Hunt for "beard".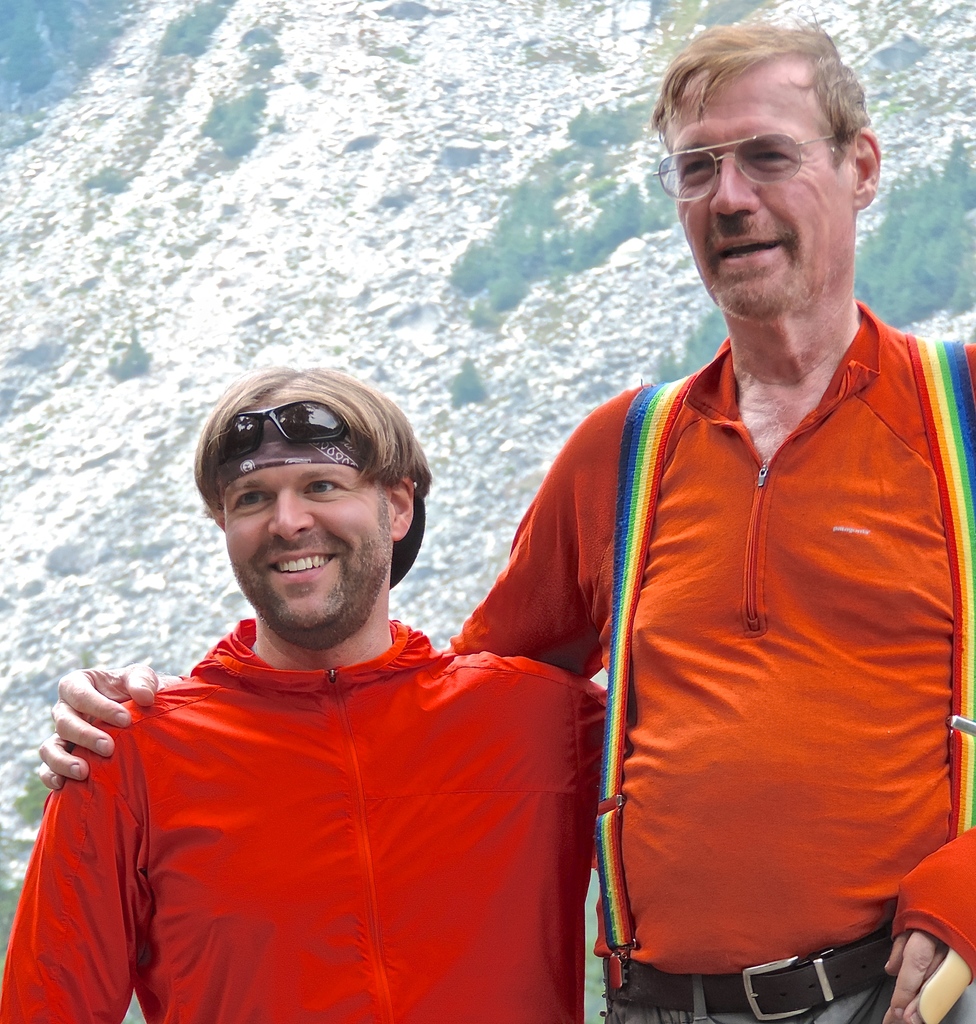
Hunted down at locate(233, 529, 389, 649).
